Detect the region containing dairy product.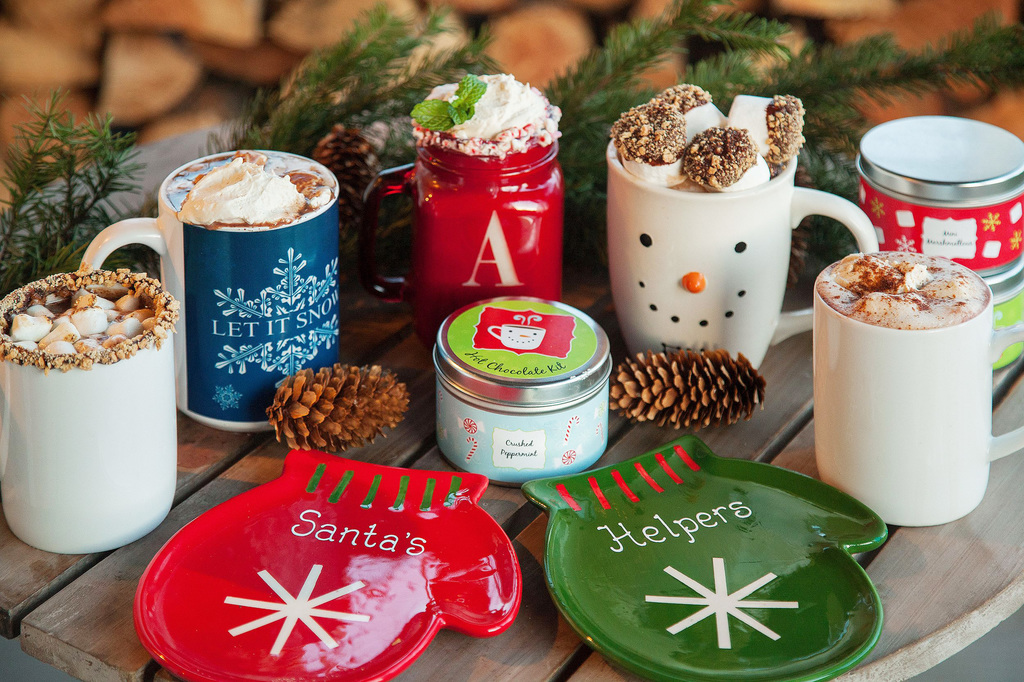
x1=163 y1=150 x2=334 y2=235.
